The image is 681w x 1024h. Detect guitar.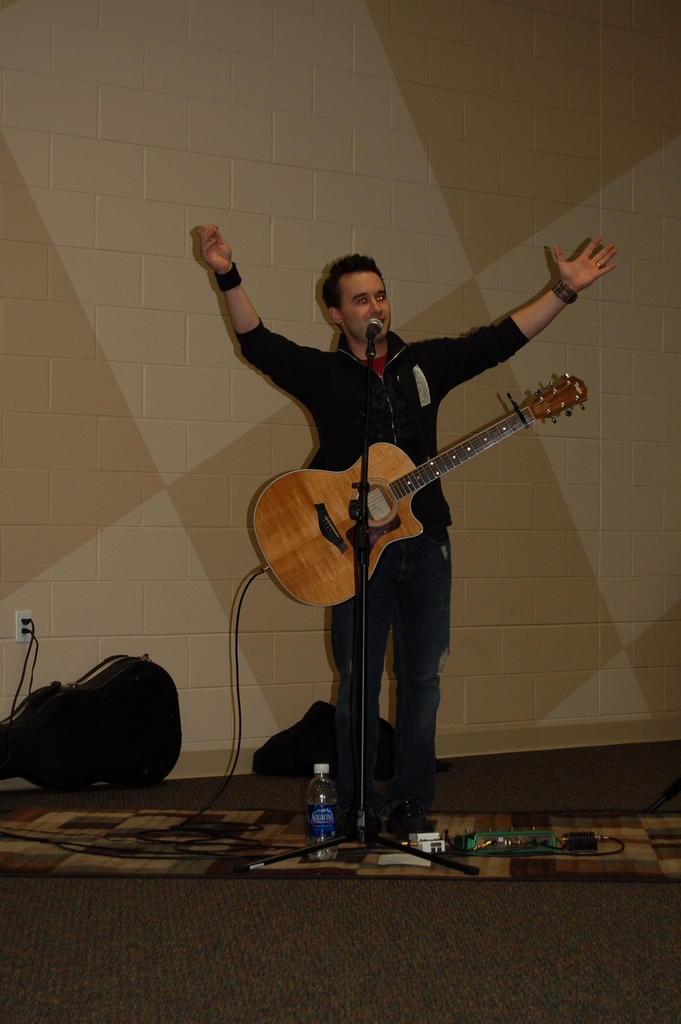
Detection: 252,371,595,608.
